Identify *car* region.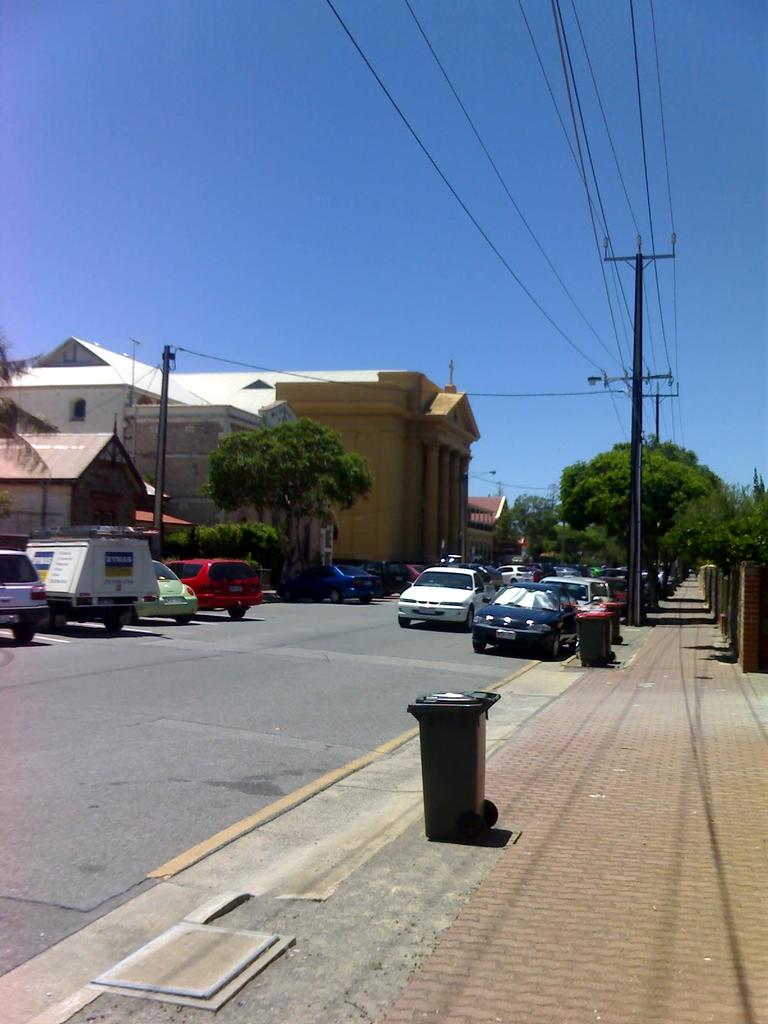
Region: <box>159,556,264,626</box>.
